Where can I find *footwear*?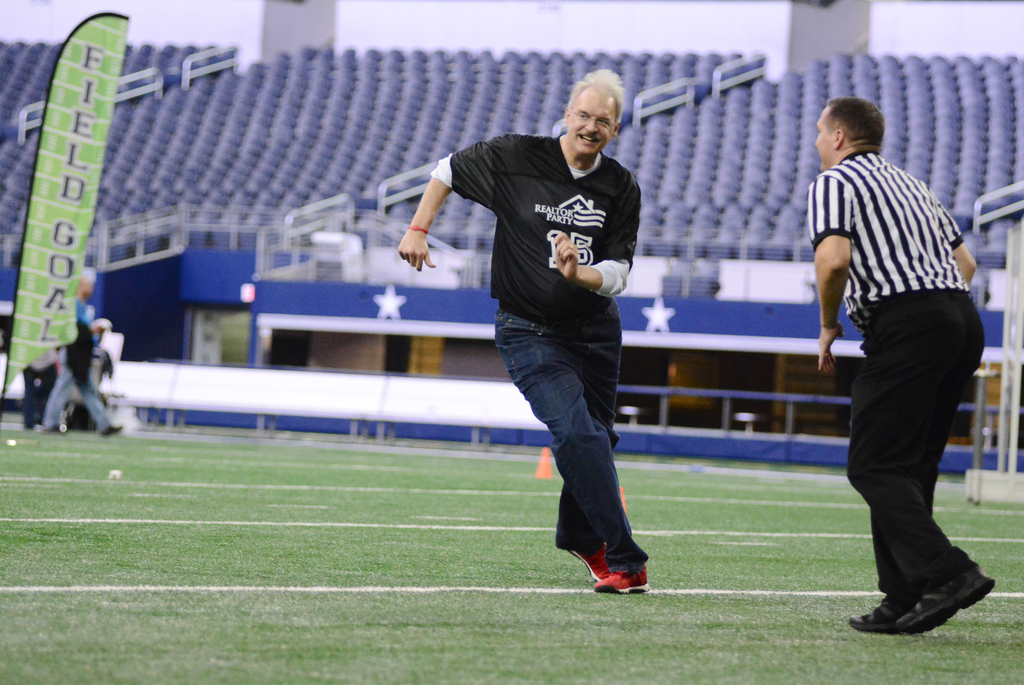
You can find it at detection(564, 531, 611, 590).
